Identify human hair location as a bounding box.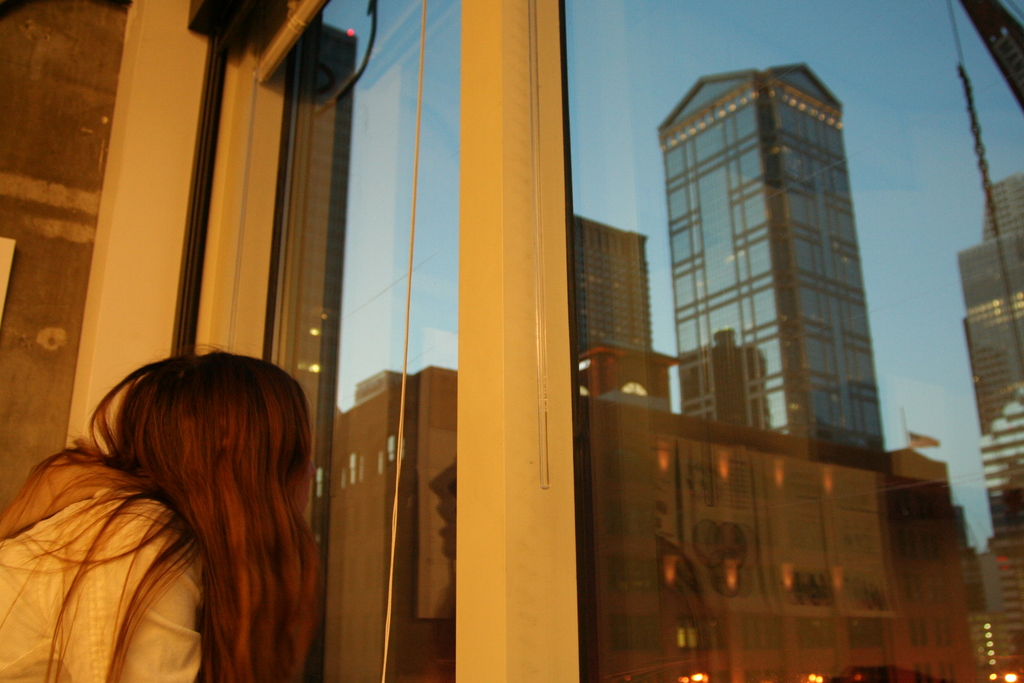
Rect(0, 363, 337, 682).
